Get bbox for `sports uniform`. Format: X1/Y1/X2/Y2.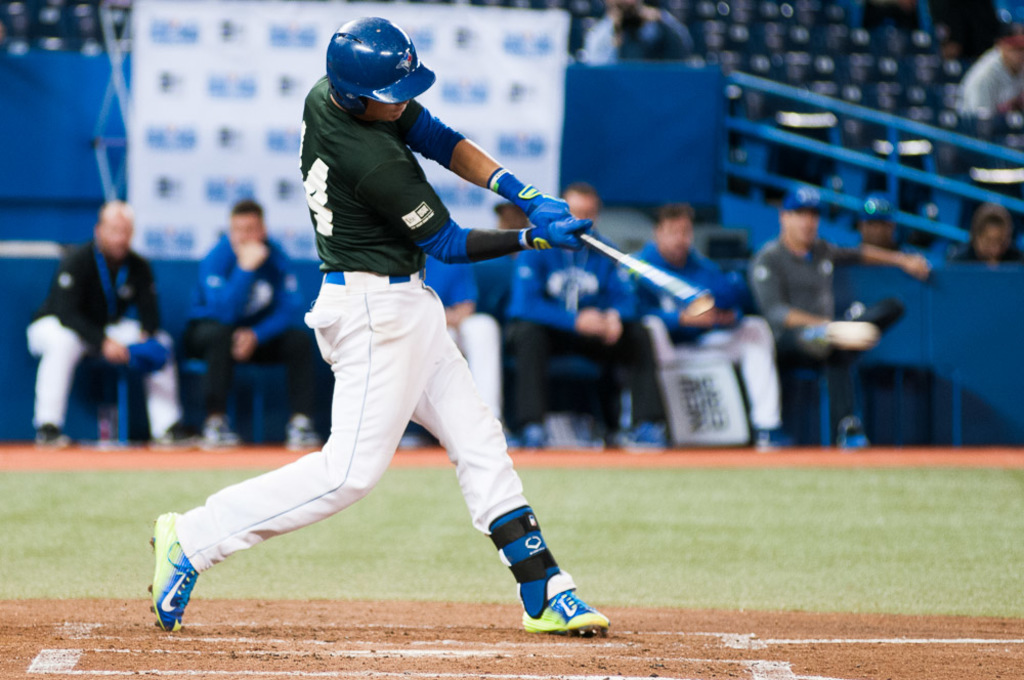
138/69/606/654.
